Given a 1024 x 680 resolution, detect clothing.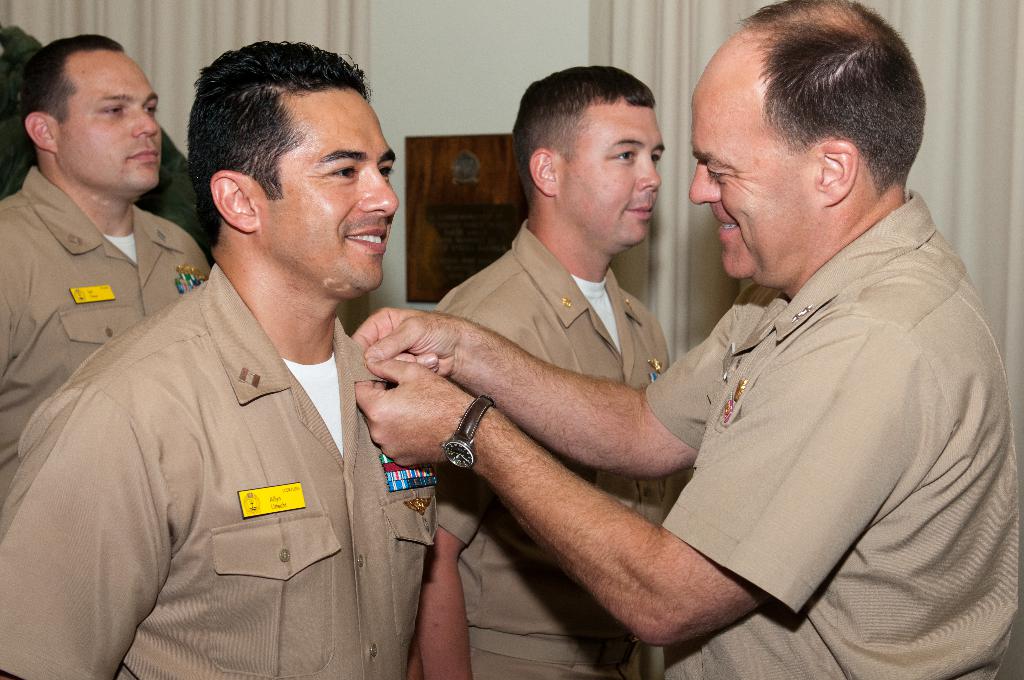
[611,167,998,647].
